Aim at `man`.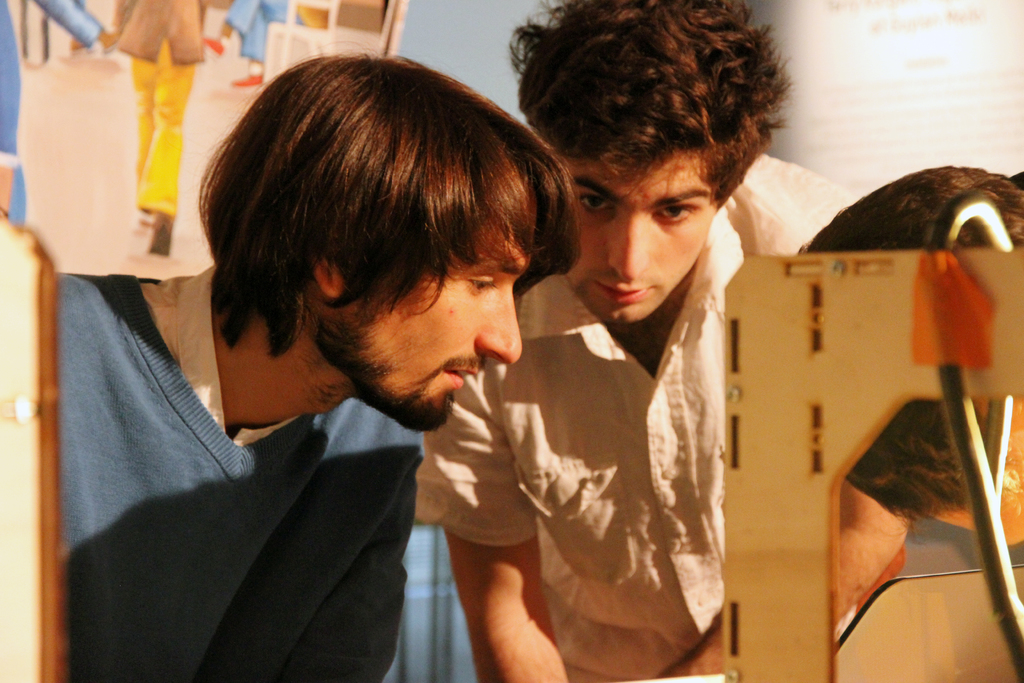
Aimed at Rect(414, 0, 861, 682).
